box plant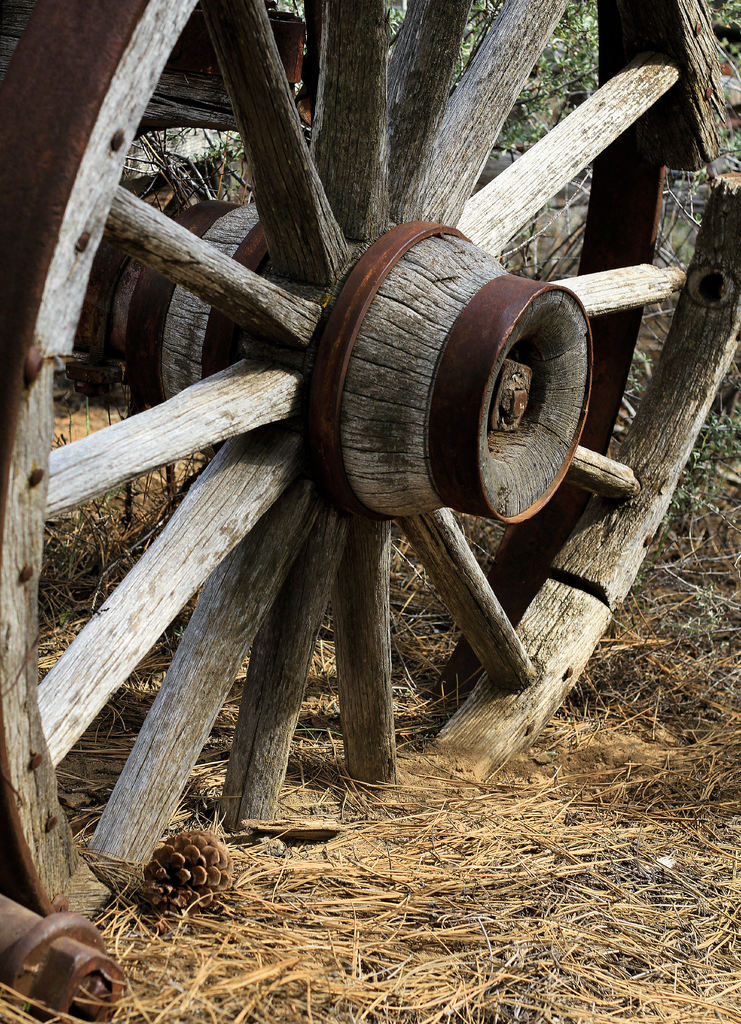
left=132, top=824, right=251, bottom=908
